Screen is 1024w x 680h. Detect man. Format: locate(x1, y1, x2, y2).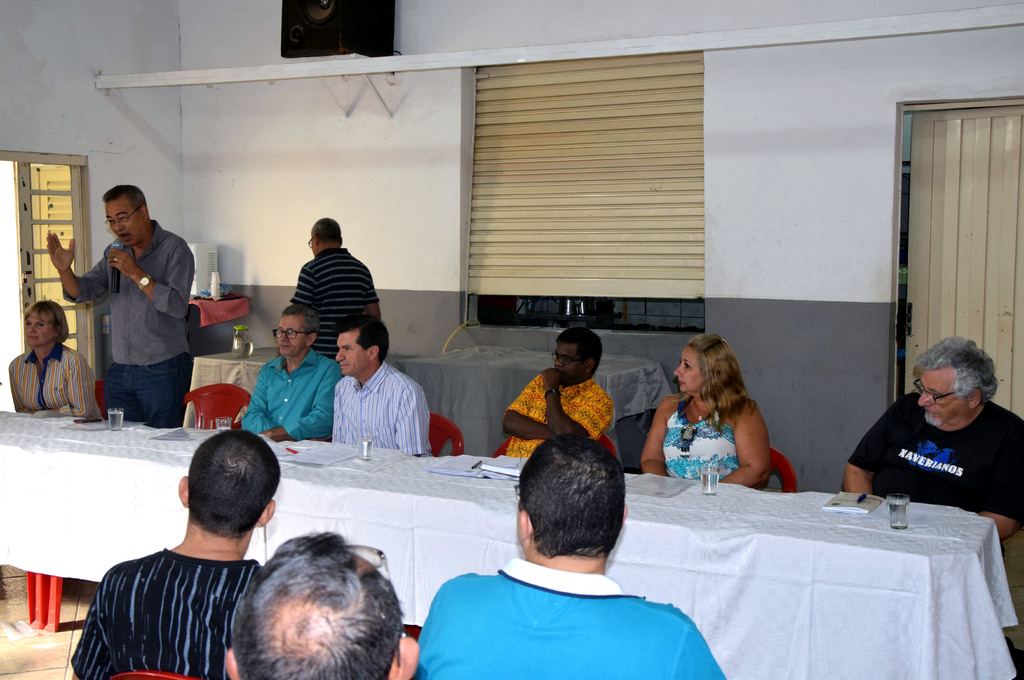
locate(217, 304, 335, 449).
